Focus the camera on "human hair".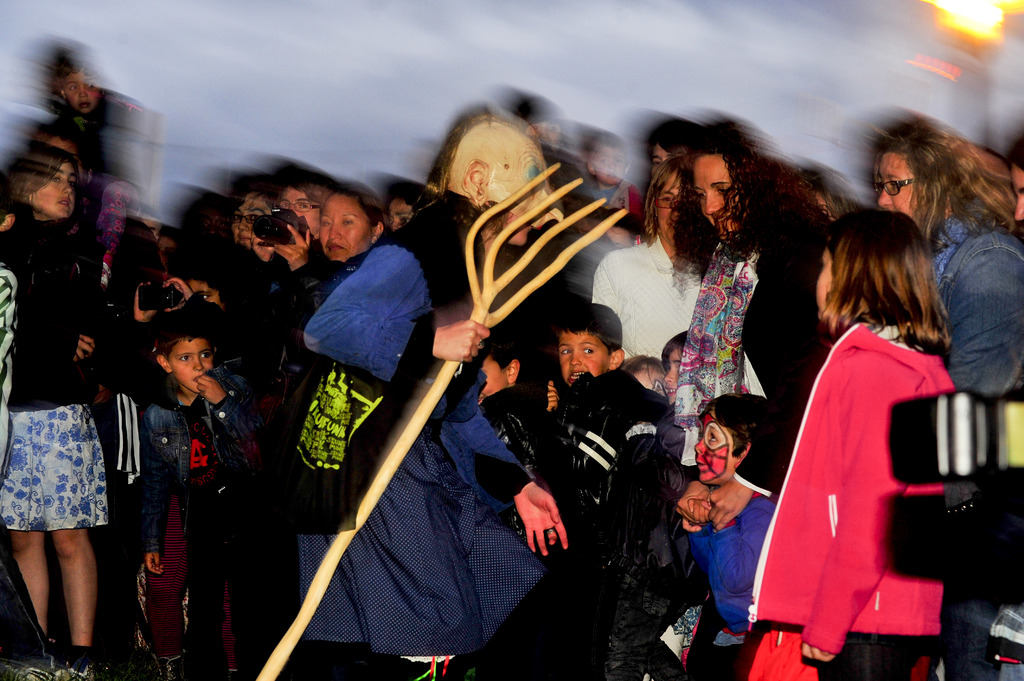
Focus region: 6,140,77,216.
